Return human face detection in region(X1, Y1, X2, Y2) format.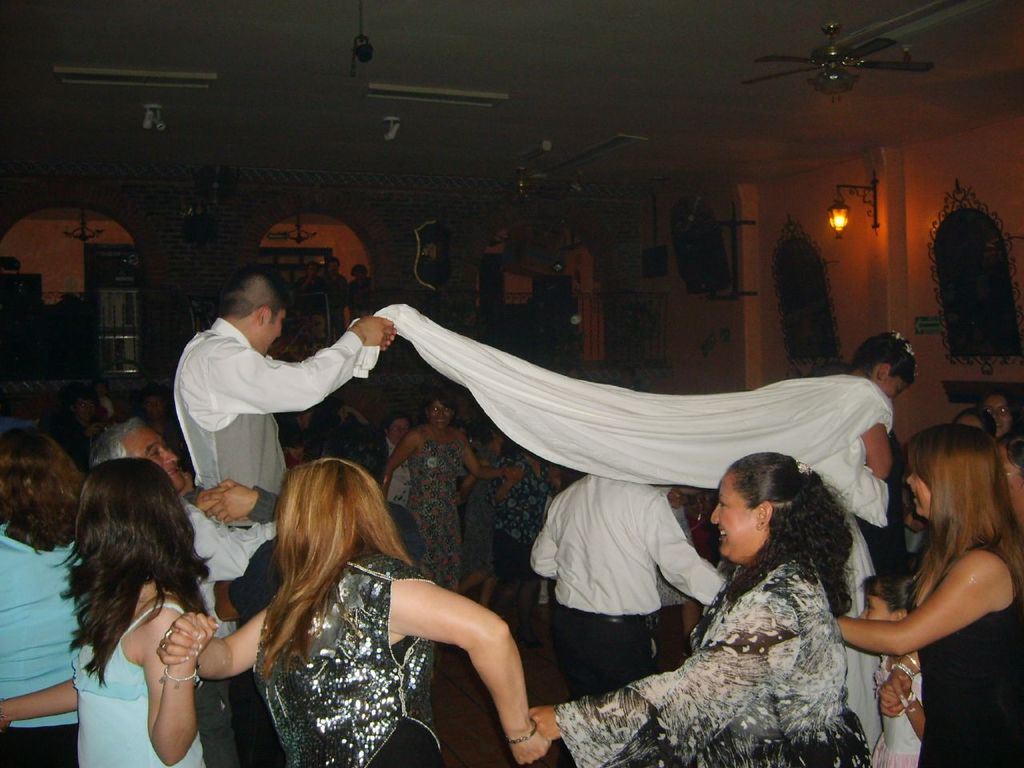
region(714, 472, 762, 558).
